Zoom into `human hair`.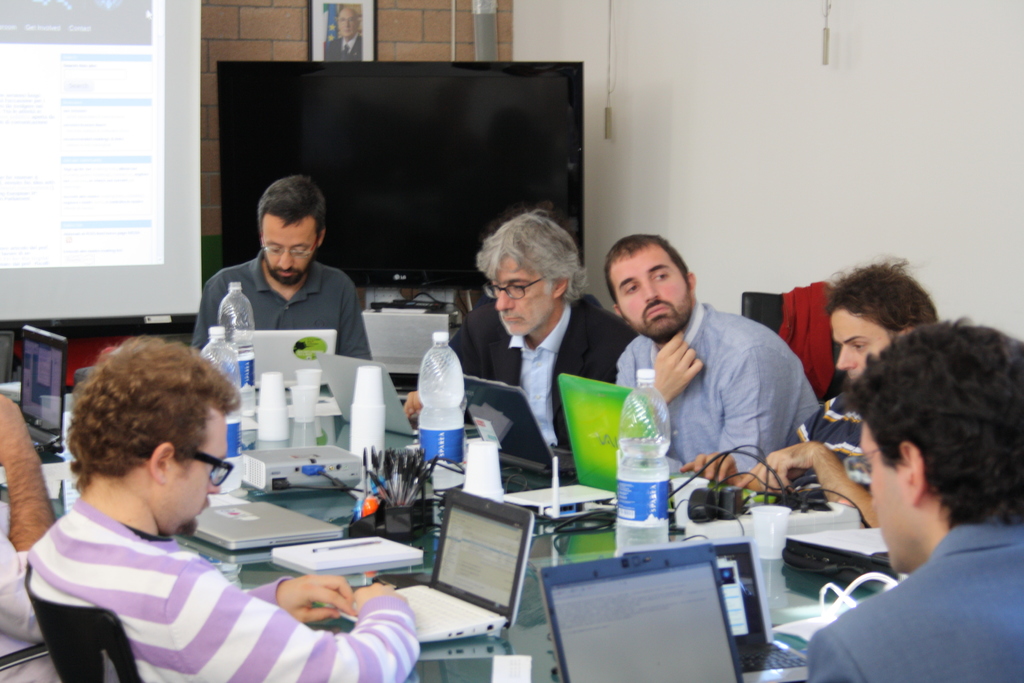
Zoom target: <region>54, 352, 229, 522</region>.
